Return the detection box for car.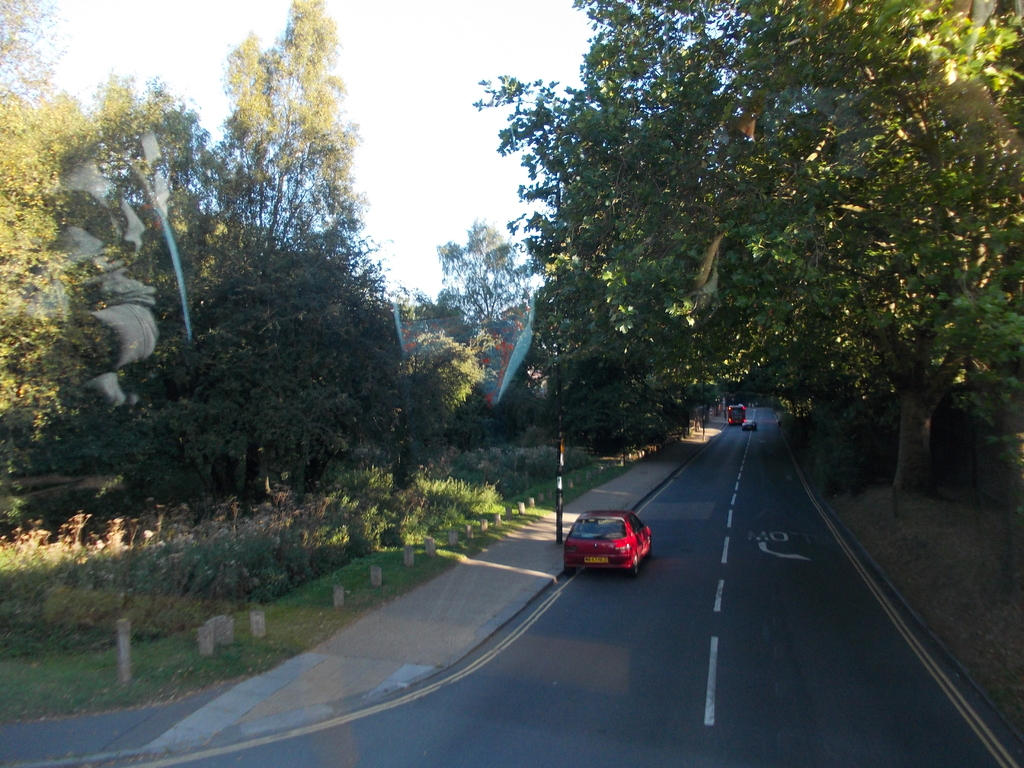
box(560, 505, 652, 579).
